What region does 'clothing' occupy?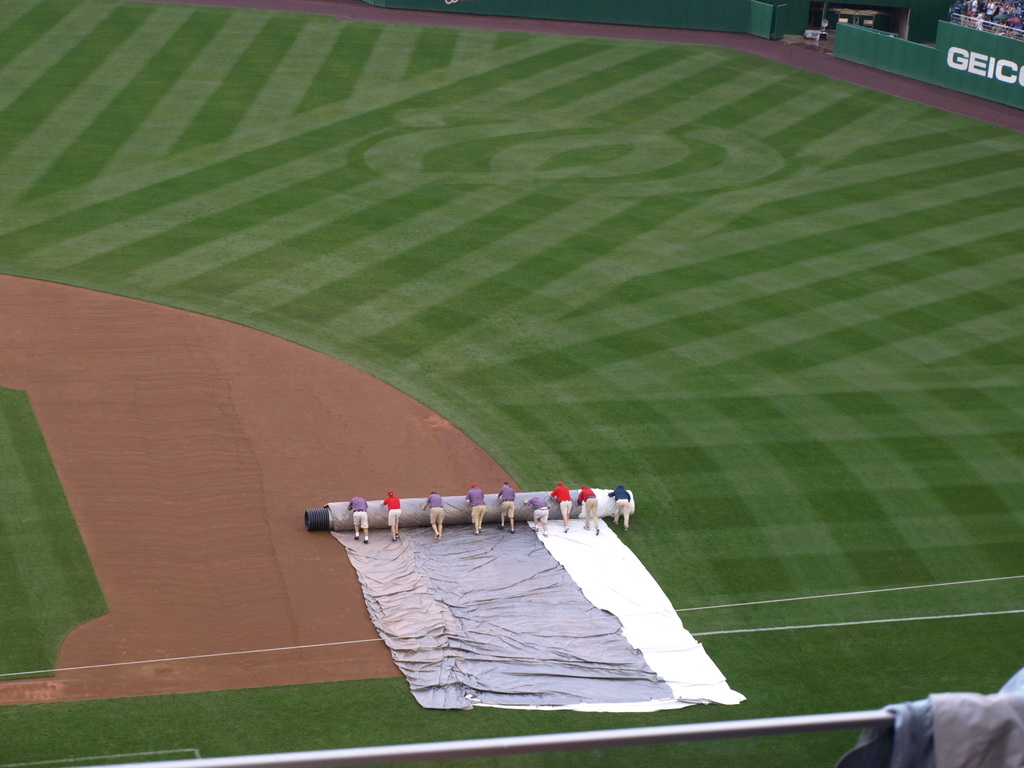
x1=529 y1=497 x2=547 y2=522.
